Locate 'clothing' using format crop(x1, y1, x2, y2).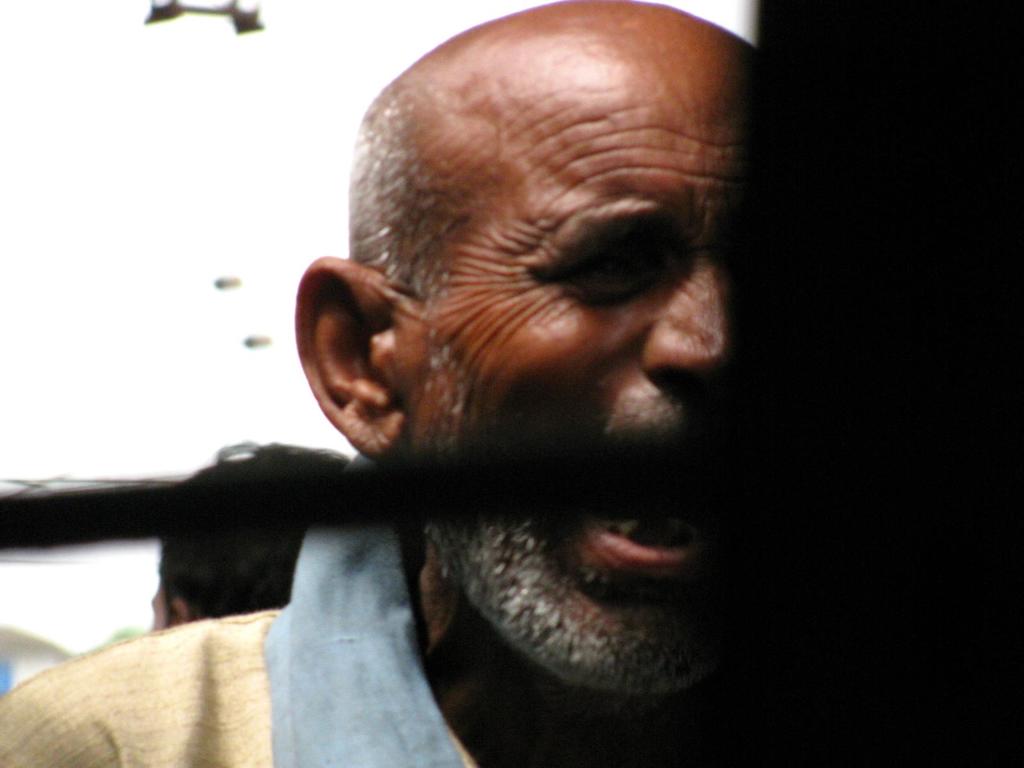
crop(1, 455, 477, 767).
